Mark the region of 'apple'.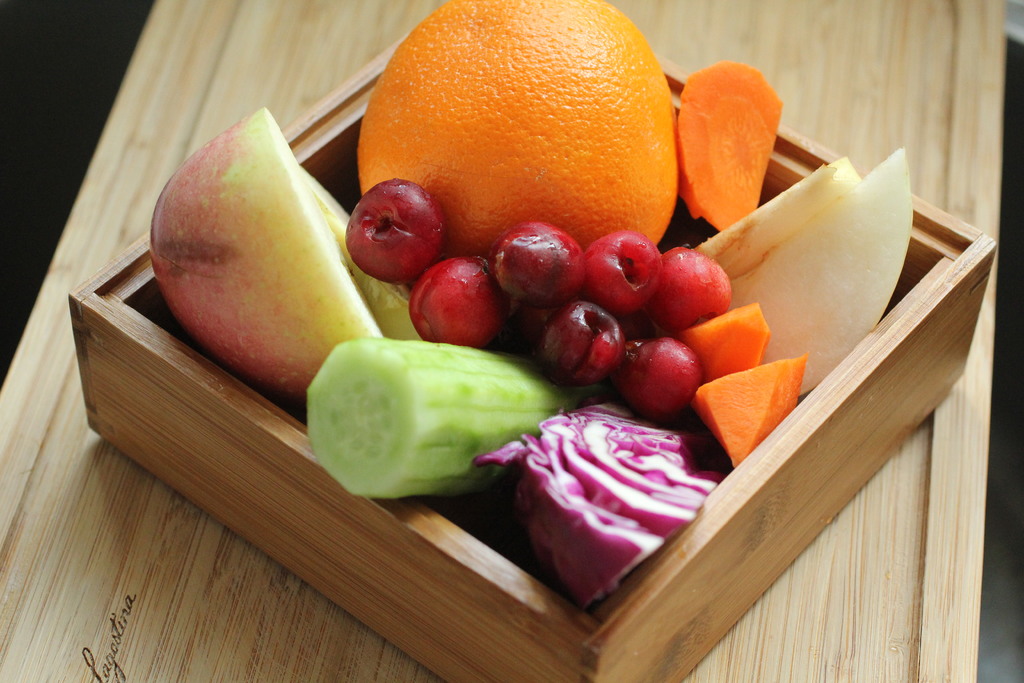
Region: [726,144,916,397].
